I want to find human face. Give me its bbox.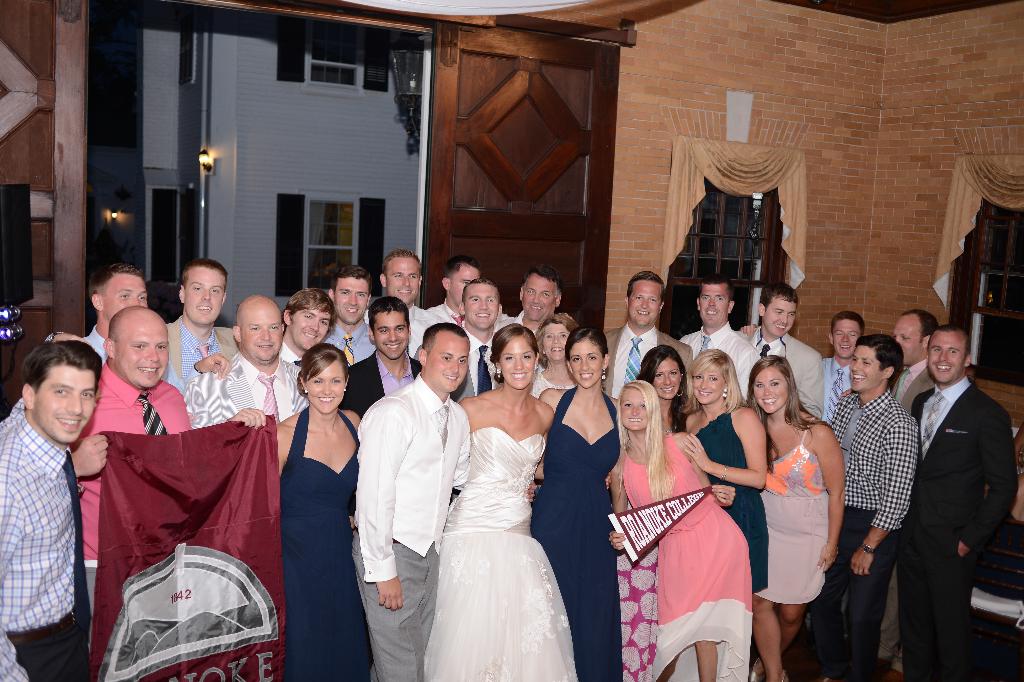
pyautogui.locateOnScreen(694, 369, 727, 407).
